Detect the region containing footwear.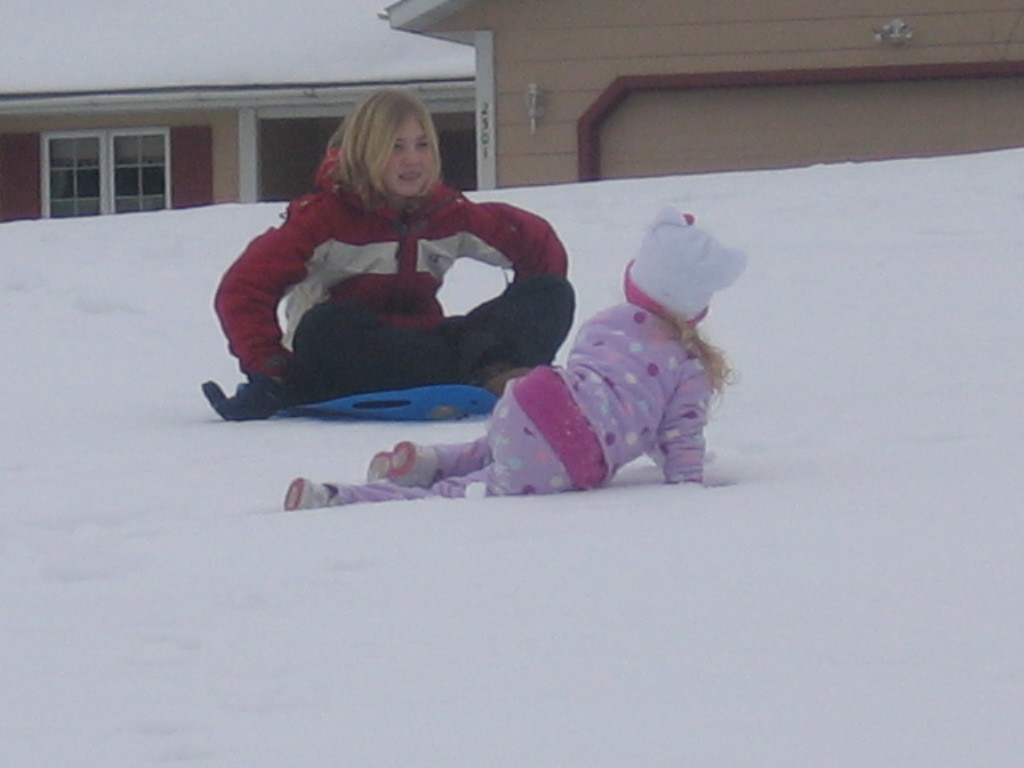
286:474:334:515.
